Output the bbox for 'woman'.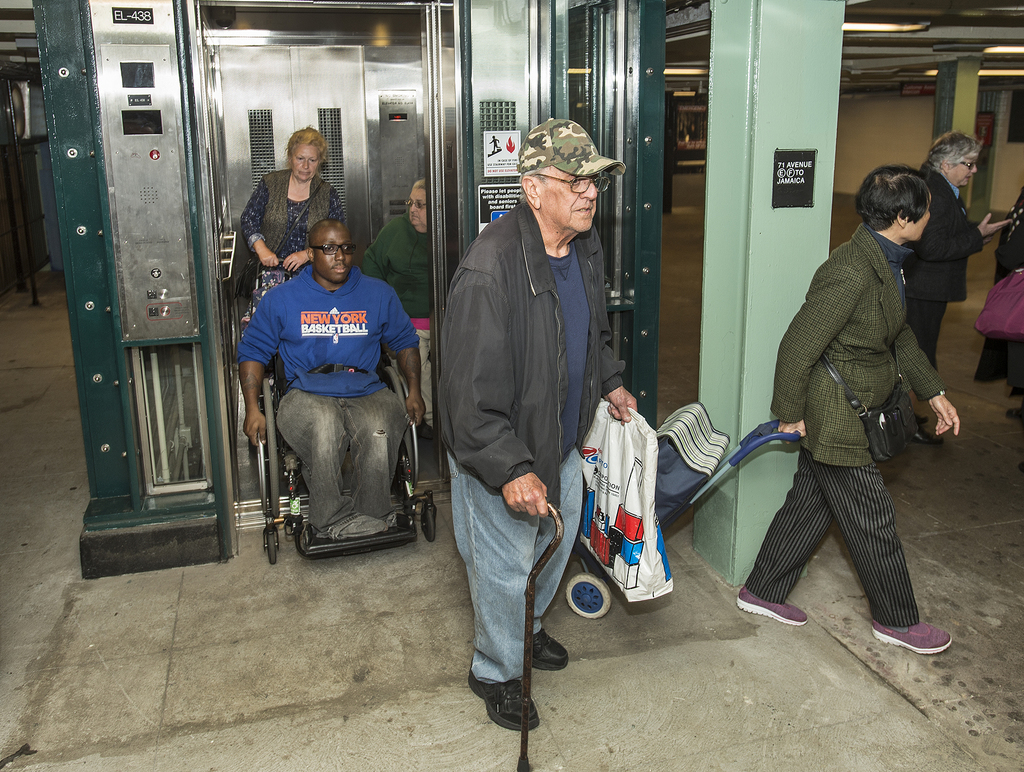
899:128:1012:366.
